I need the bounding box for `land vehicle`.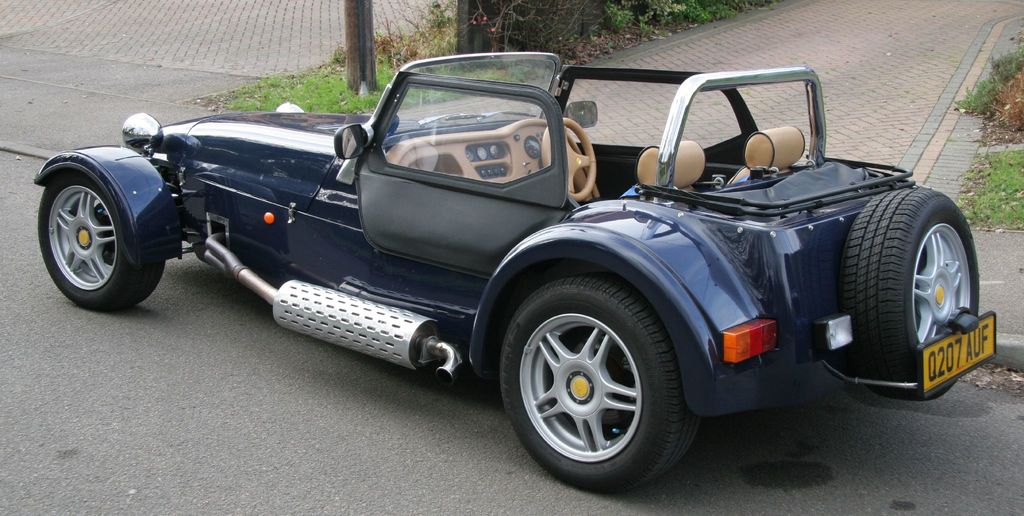
Here it is: [x1=33, y1=52, x2=996, y2=494].
